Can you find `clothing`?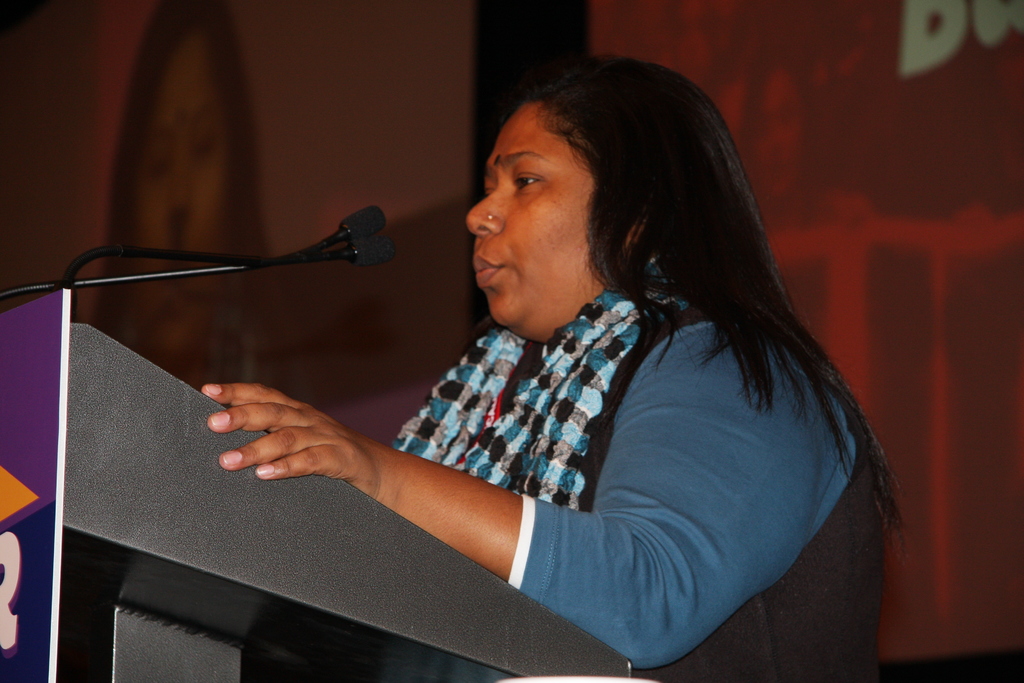
Yes, bounding box: [x1=392, y1=261, x2=882, y2=674].
